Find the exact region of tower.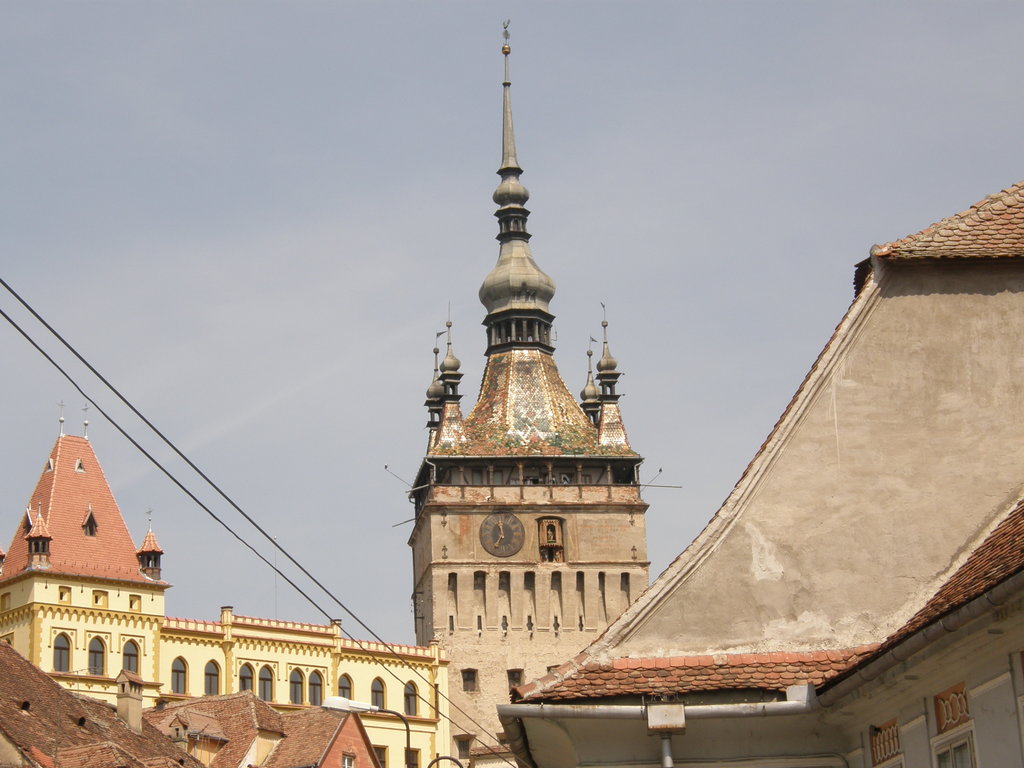
Exact region: [x1=0, y1=399, x2=170, y2=620].
